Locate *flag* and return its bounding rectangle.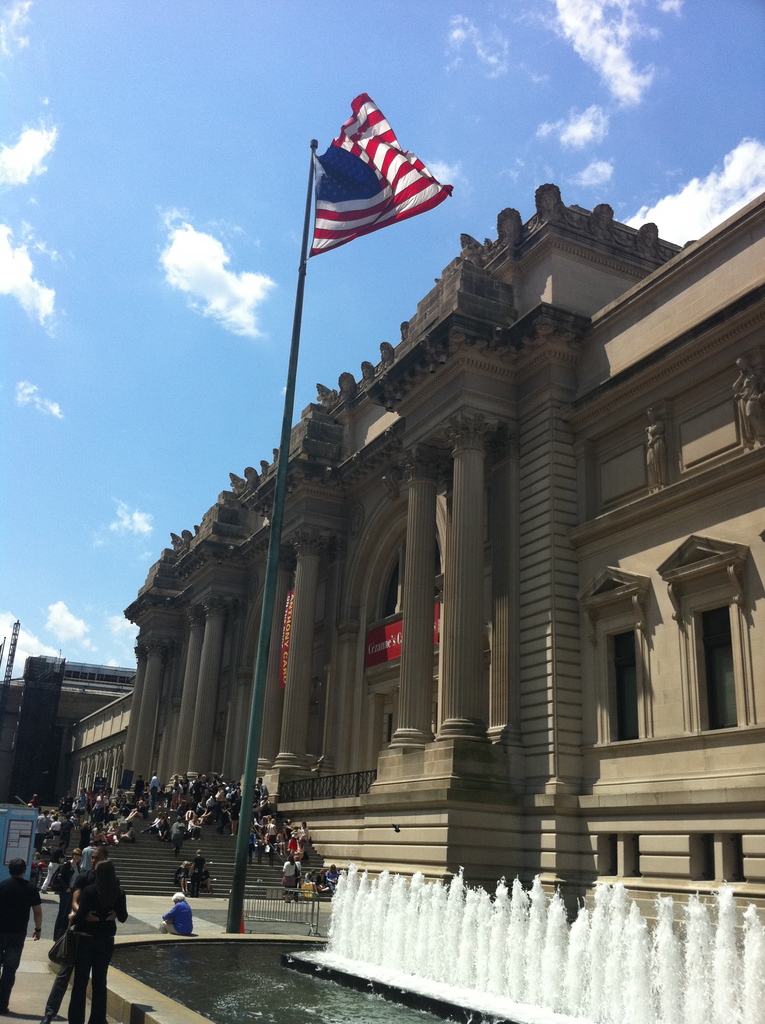
{"x1": 303, "y1": 98, "x2": 462, "y2": 276}.
